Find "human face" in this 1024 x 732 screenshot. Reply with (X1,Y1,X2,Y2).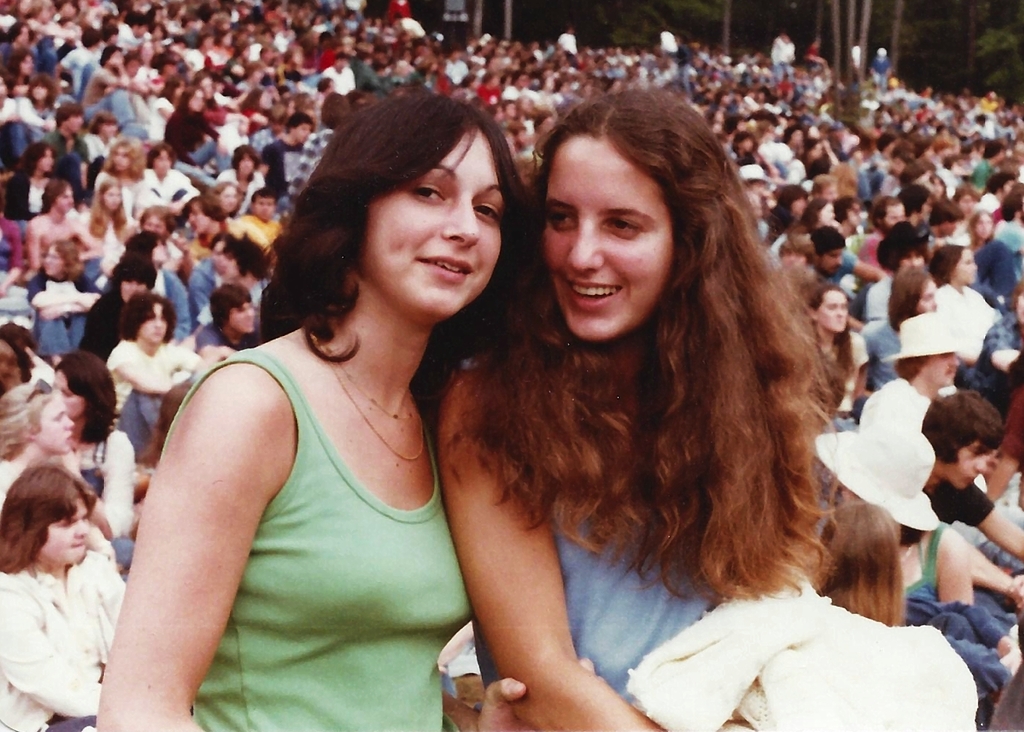
(35,497,94,563).
